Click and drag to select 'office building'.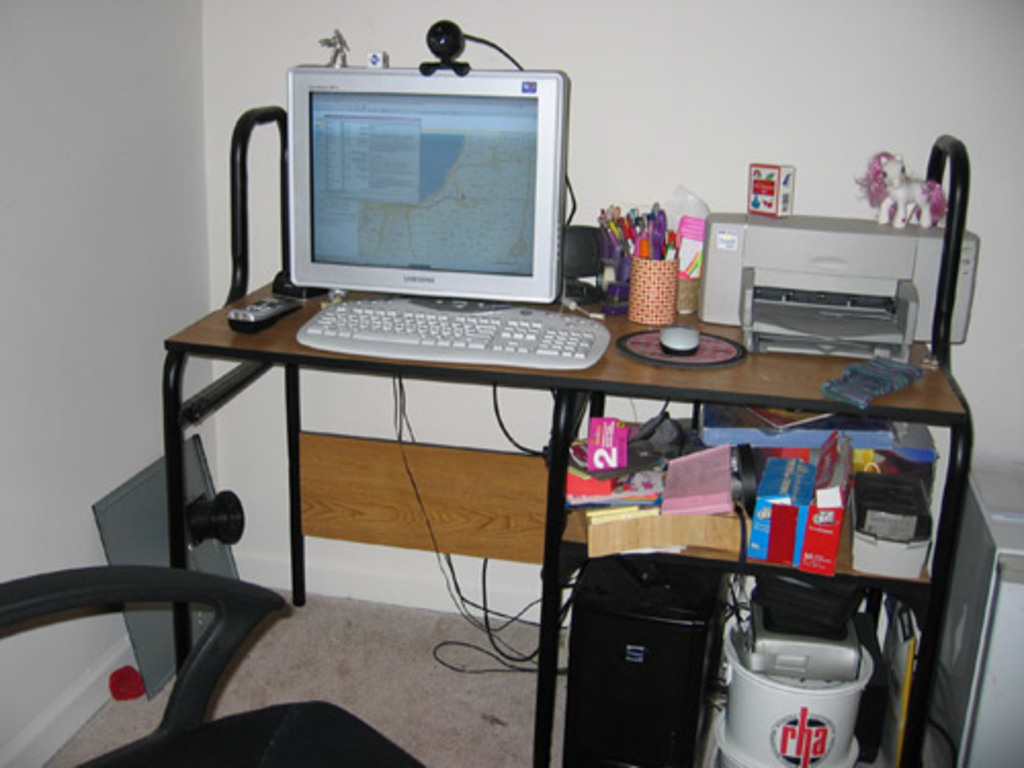
Selection: {"x1": 61, "y1": 0, "x2": 1023, "y2": 748}.
